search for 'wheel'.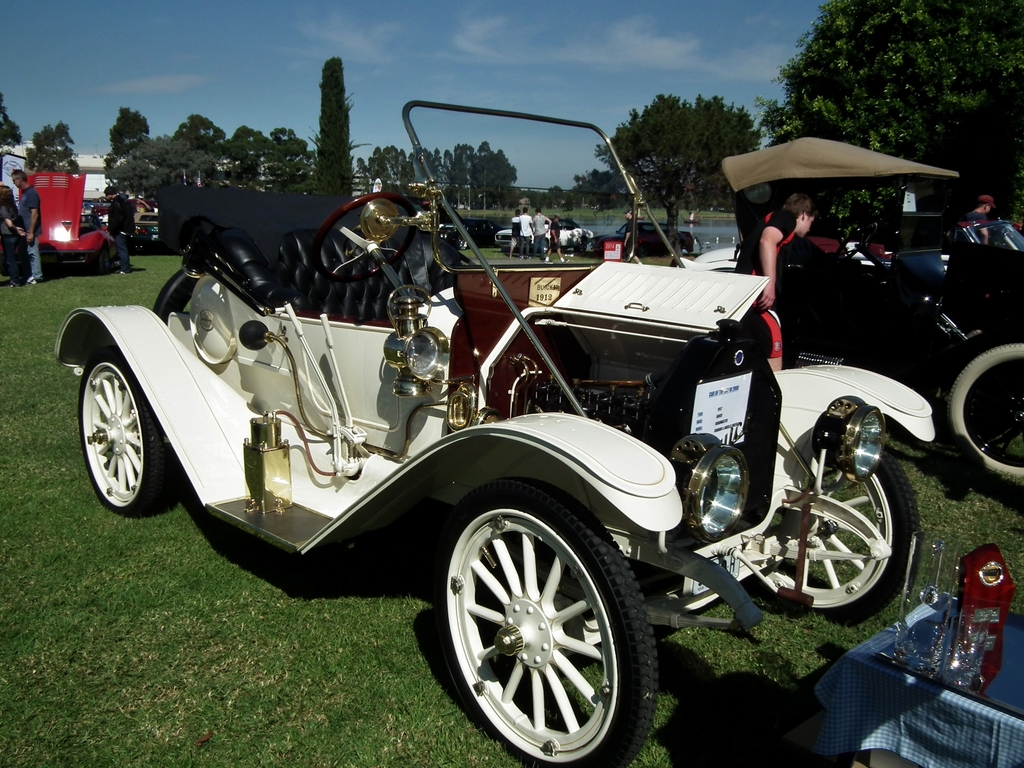
Found at {"x1": 438, "y1": 478, "x2": 660, "y2": 749}.
